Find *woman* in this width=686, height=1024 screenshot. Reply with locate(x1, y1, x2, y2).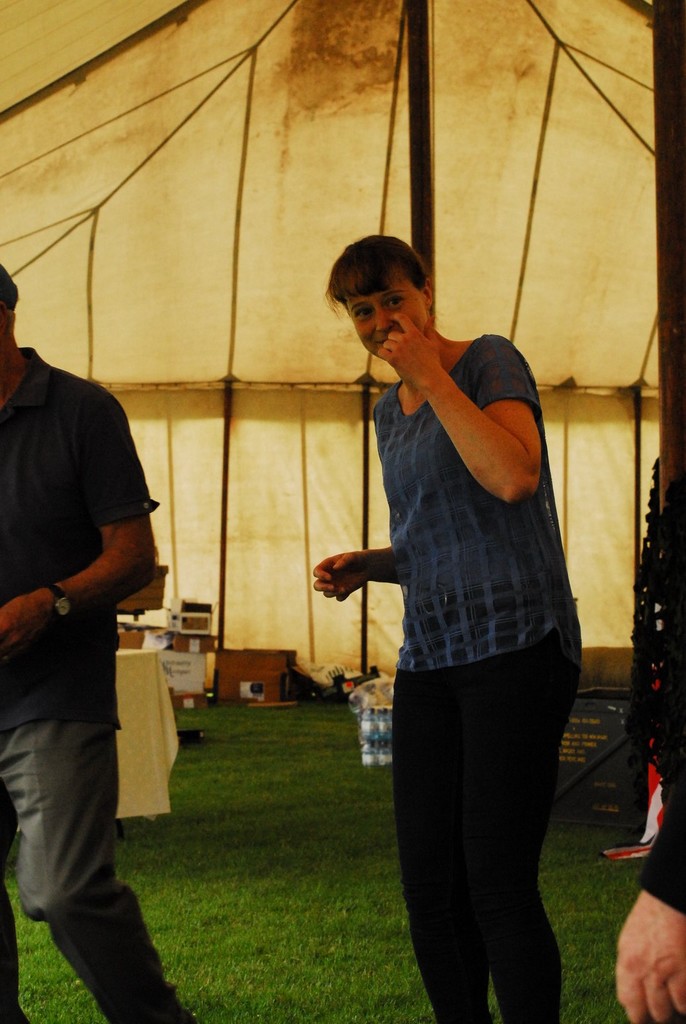
locate(324, 228, 585, 1000).
